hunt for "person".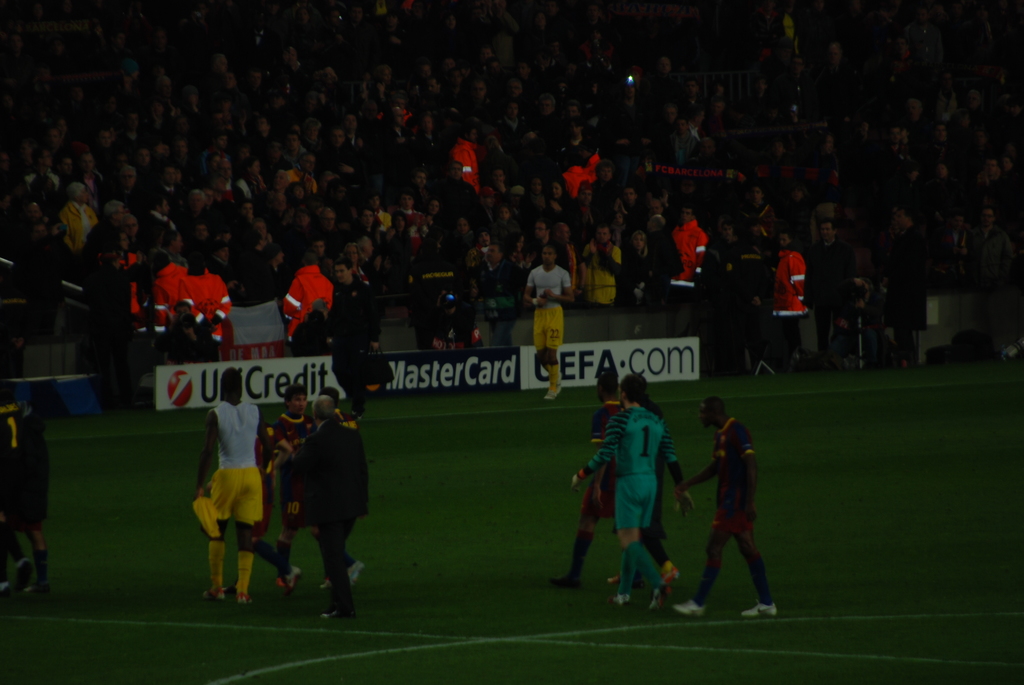
Hunted down at [x1=192, y1=361, x2=278, y2=605].
